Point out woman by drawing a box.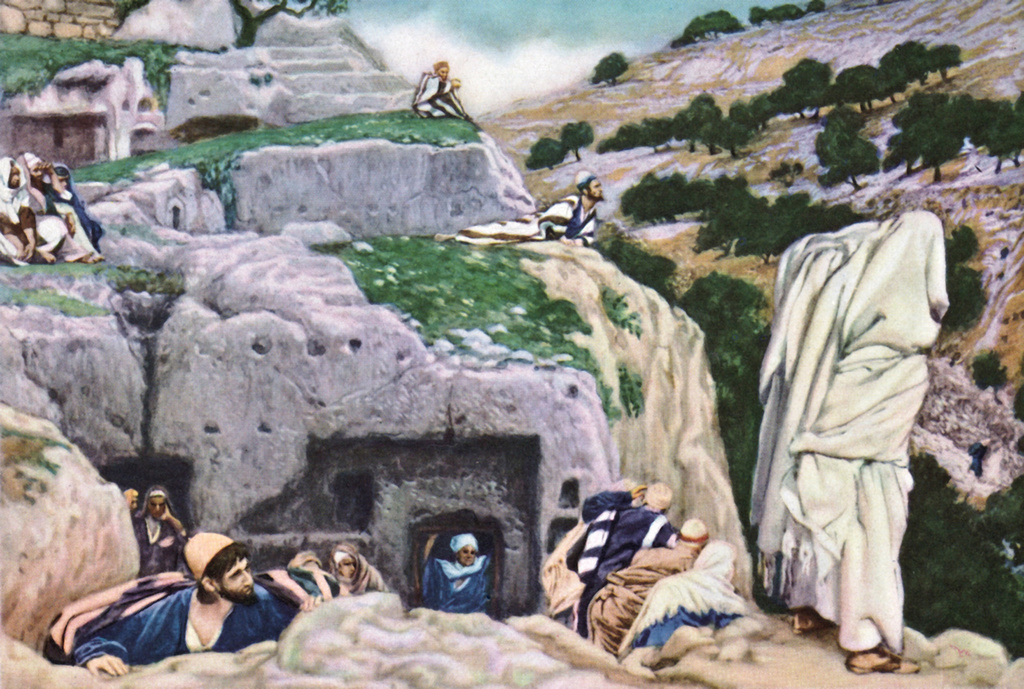
box(421, 531, 493, 614).
